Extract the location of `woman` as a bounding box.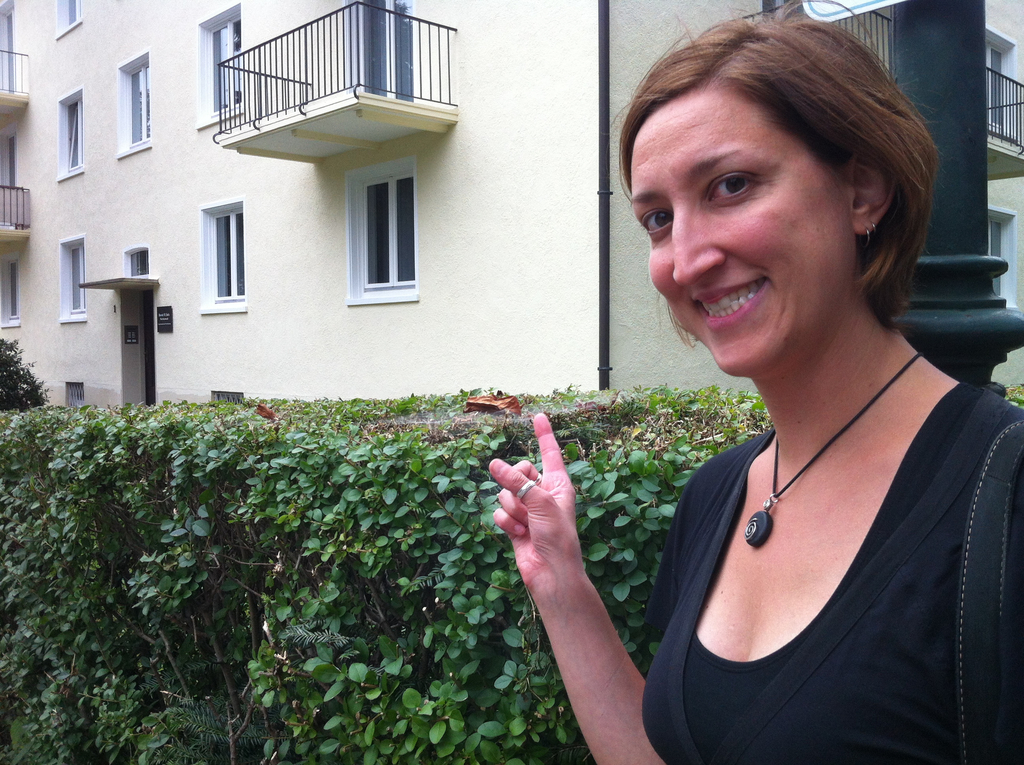
bbox(567, 6, 1018, 762).
